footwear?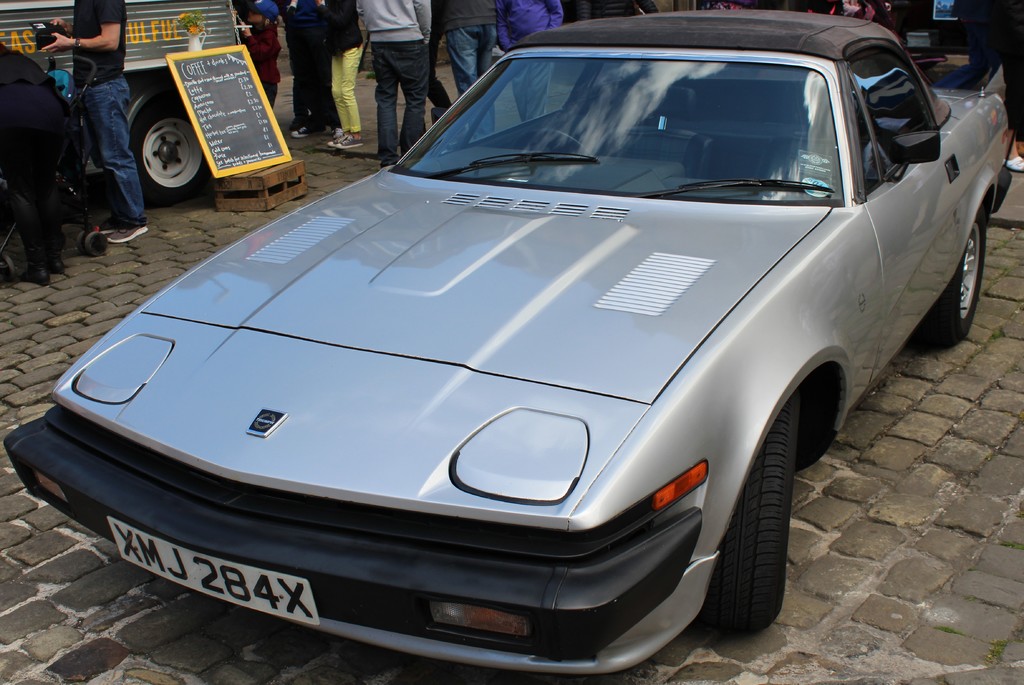
l=291, t=124, r=316, b=137
